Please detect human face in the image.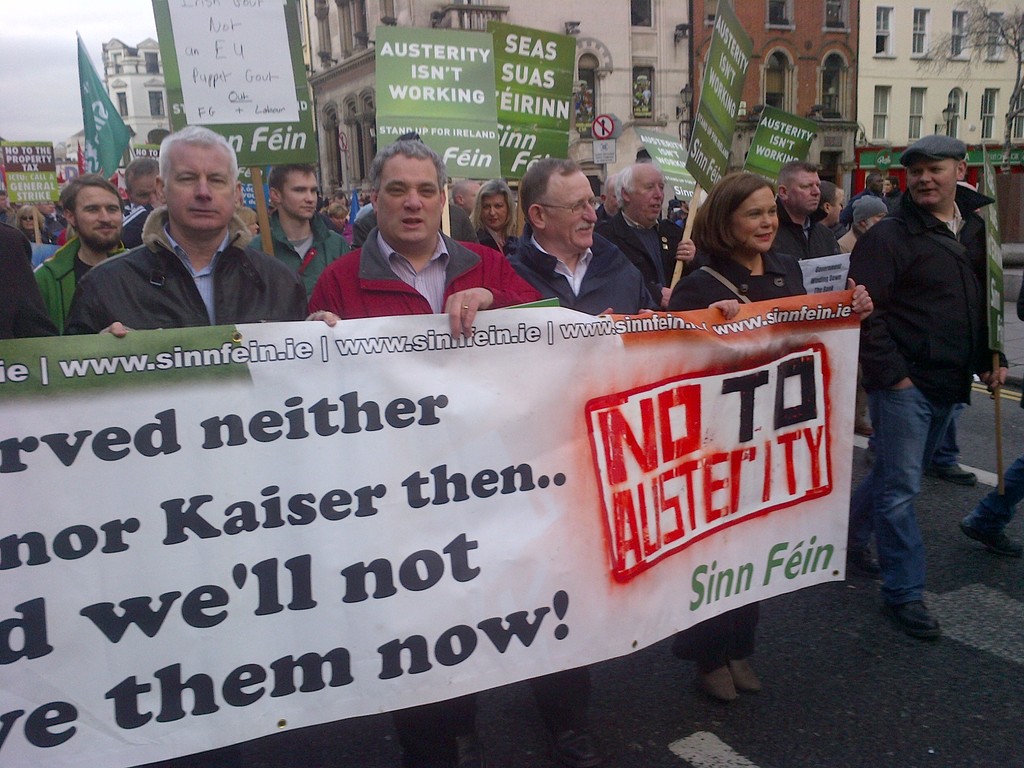
910, 154, 957, 205.
